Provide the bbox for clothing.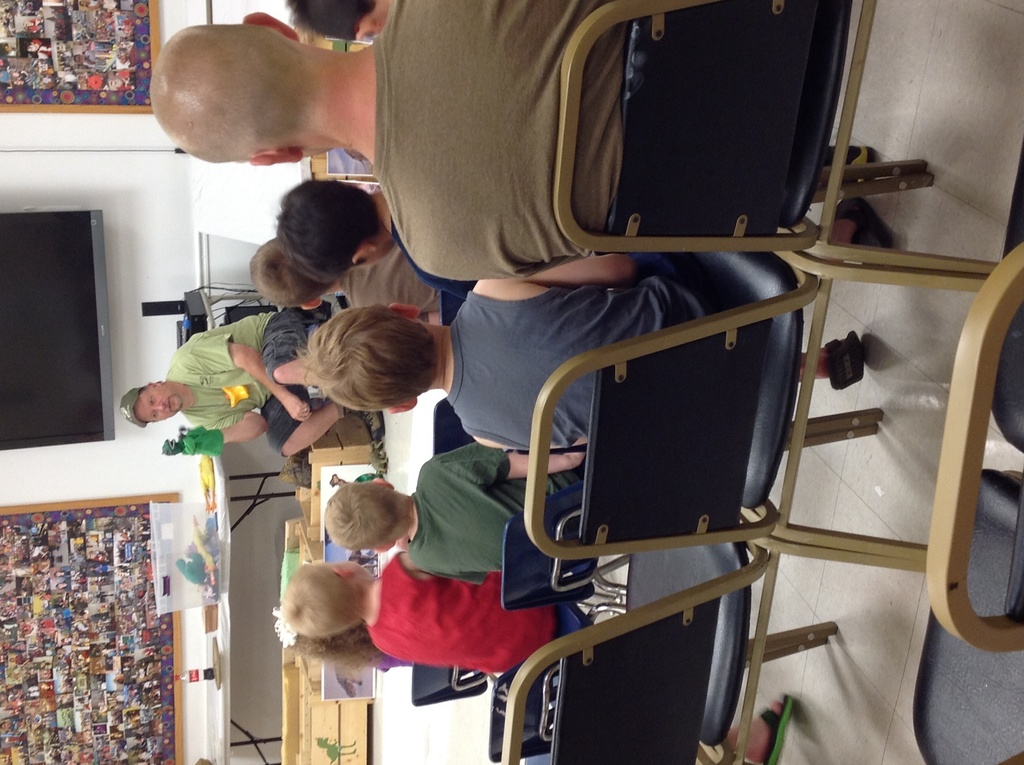
444,255,730,454.
